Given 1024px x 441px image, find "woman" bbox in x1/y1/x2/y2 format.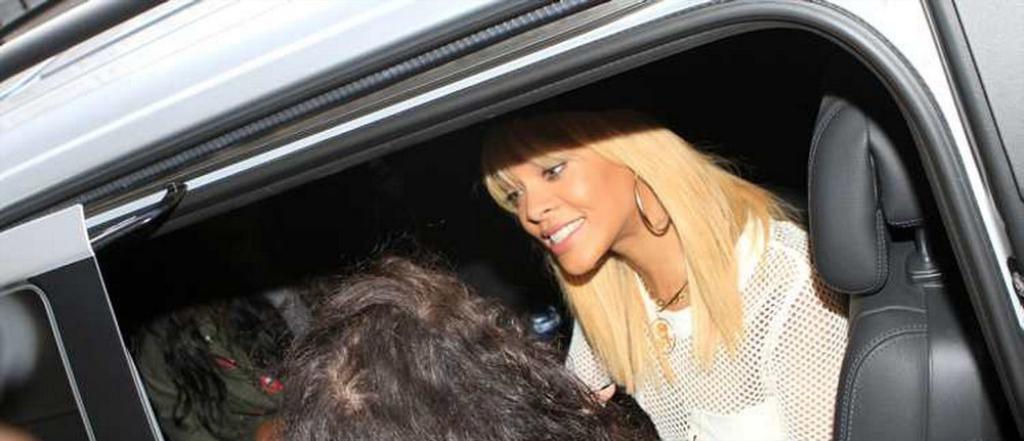
501/127/845/440.
